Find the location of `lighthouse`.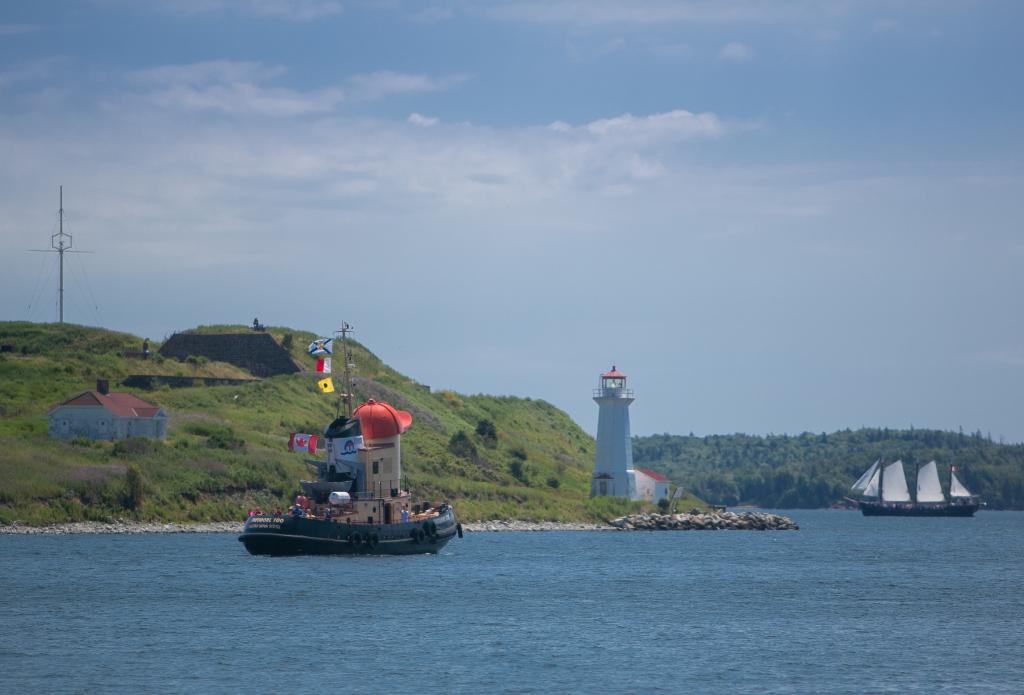
Location: x1=595, y1=365, x2=659, y2=501.
